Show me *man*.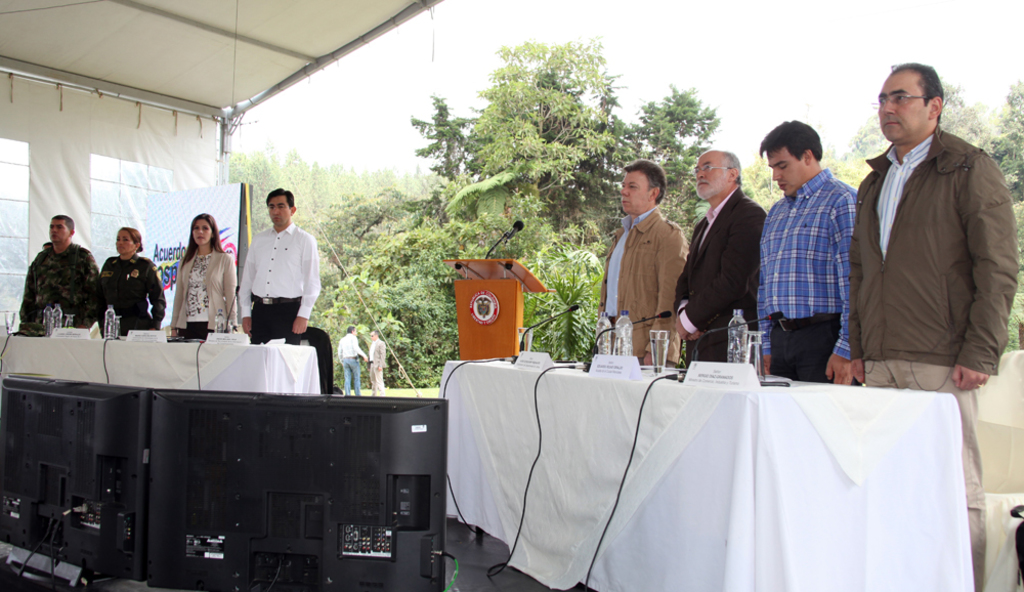
*man* is here: box=[757, 121, 857, 382].
